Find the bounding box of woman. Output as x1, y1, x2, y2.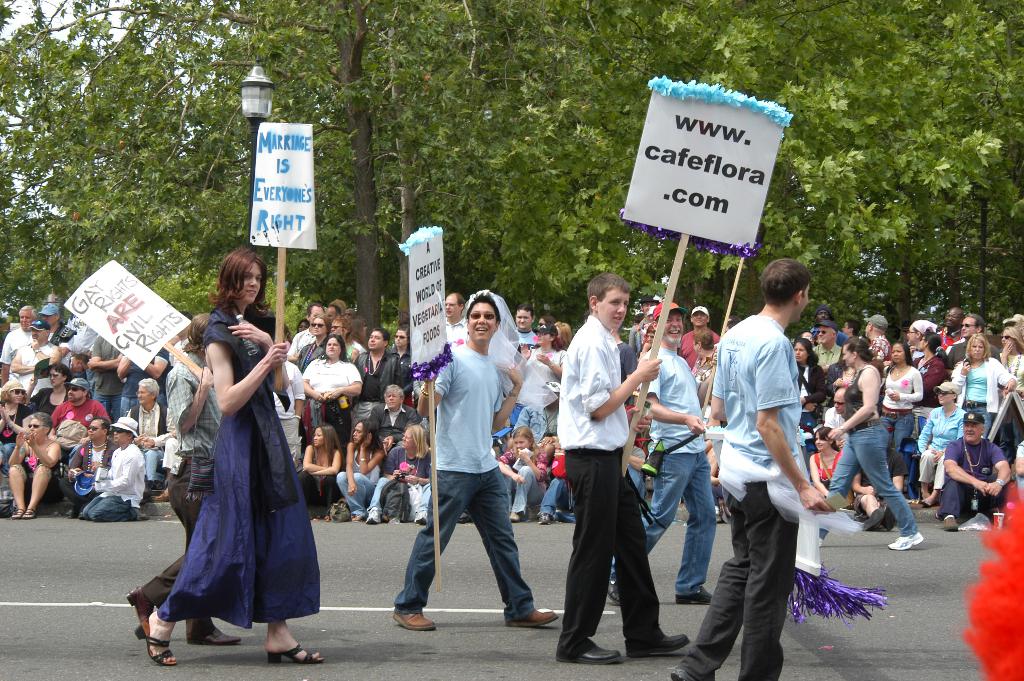
789, 336, 826, 429.
